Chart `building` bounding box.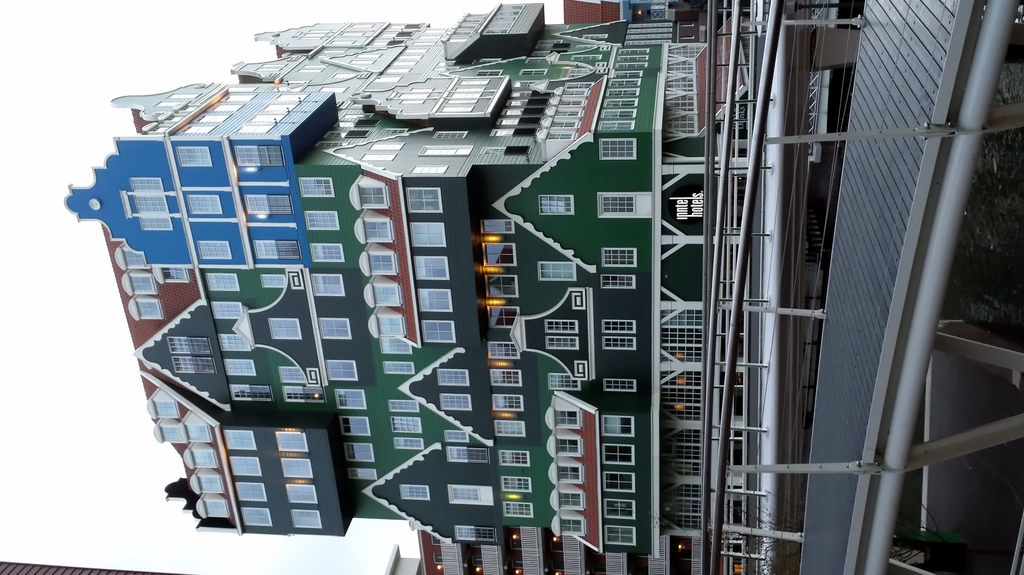
Charted: [61,0,738,555].
